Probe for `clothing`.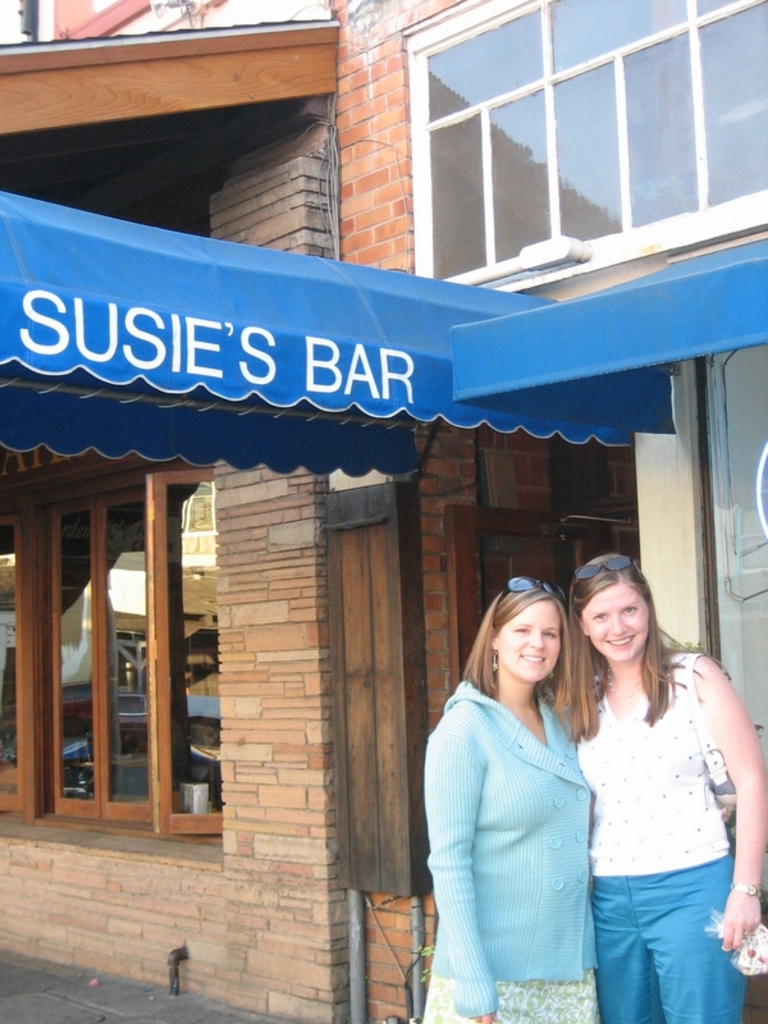
Probe result: x1=567 y1=639 x2=746 y2=1023.
